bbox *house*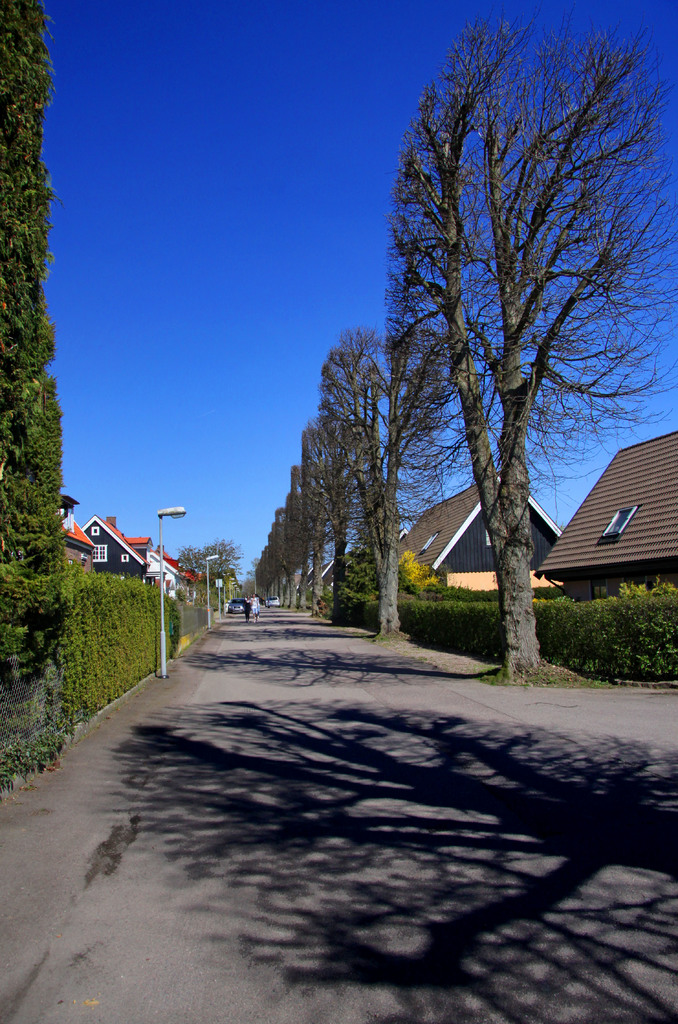
rect(402, 479, 568, 591)
